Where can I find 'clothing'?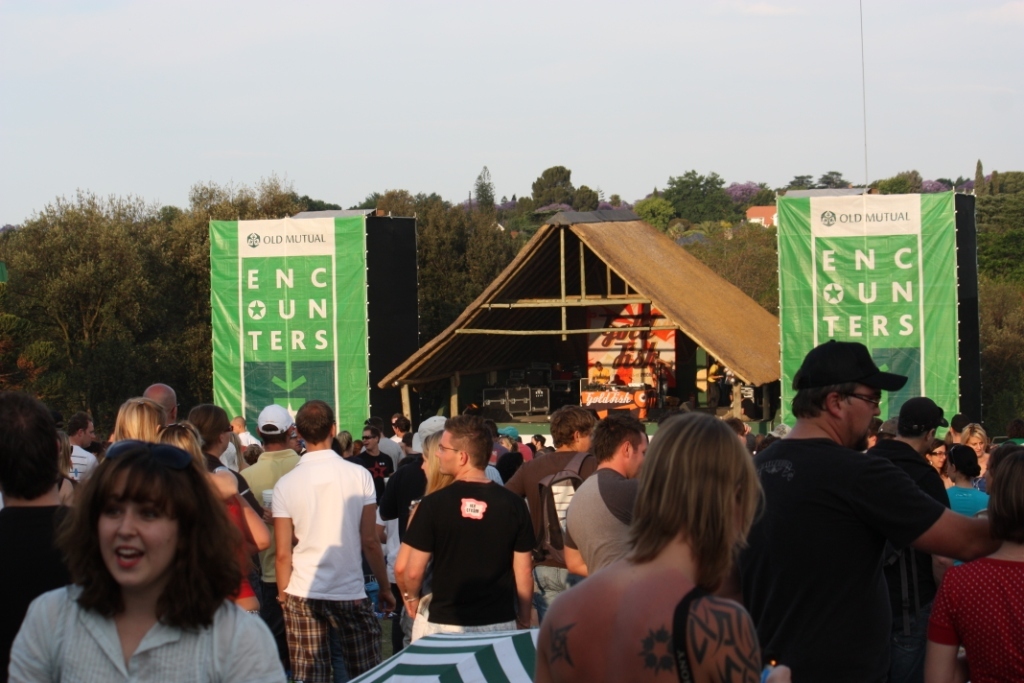
You can find it at box(940, 481, 988, 559).
